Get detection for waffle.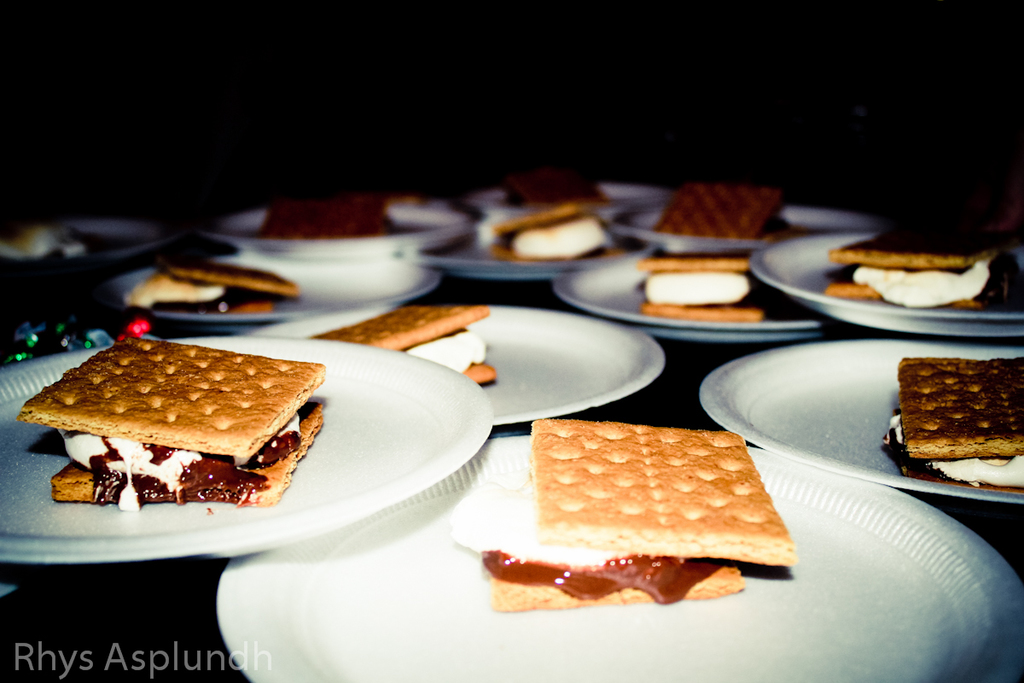
Detection: [left=652, top=174, right=804, bottom=244].
